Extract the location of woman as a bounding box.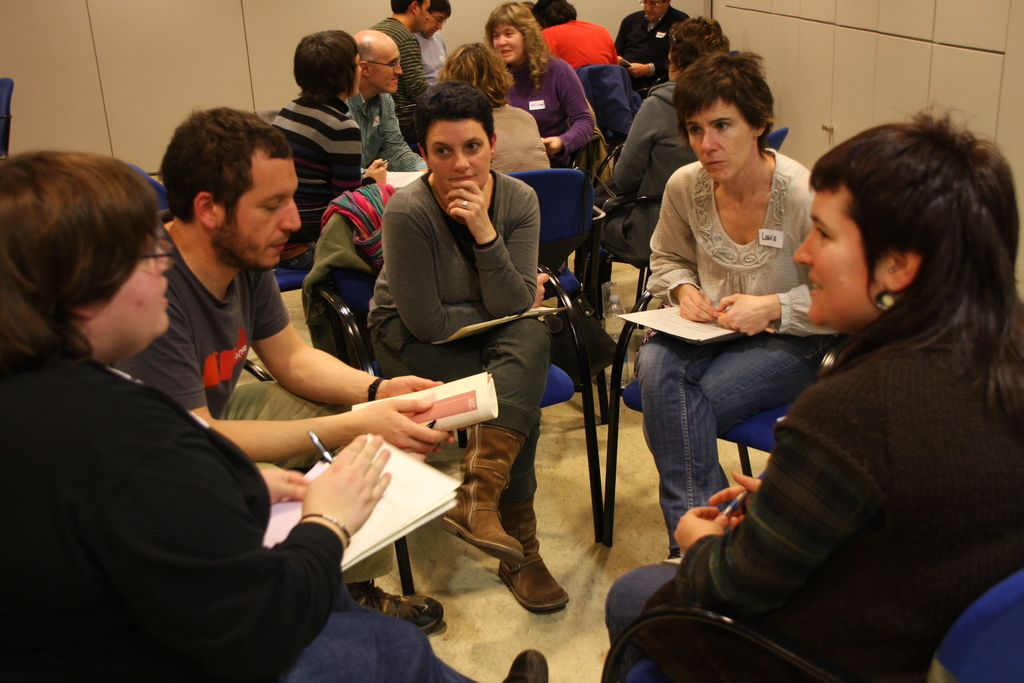
(270,31,394,274).
